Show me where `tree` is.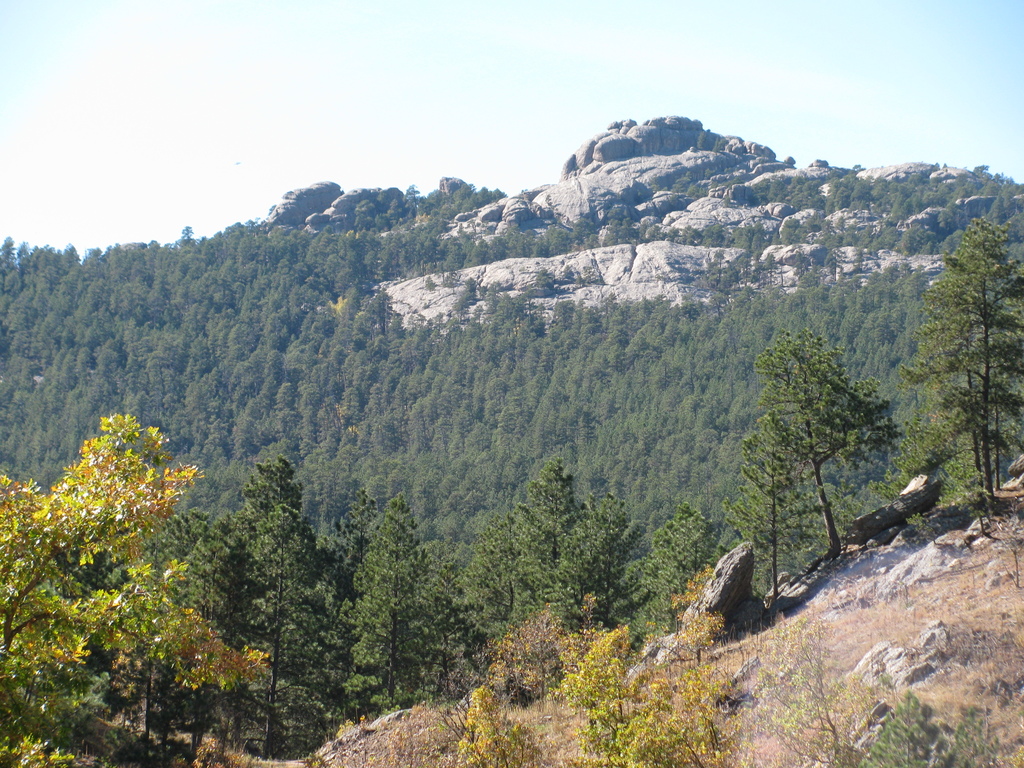
`tree` is at box=[747, 291, 899, 596].
